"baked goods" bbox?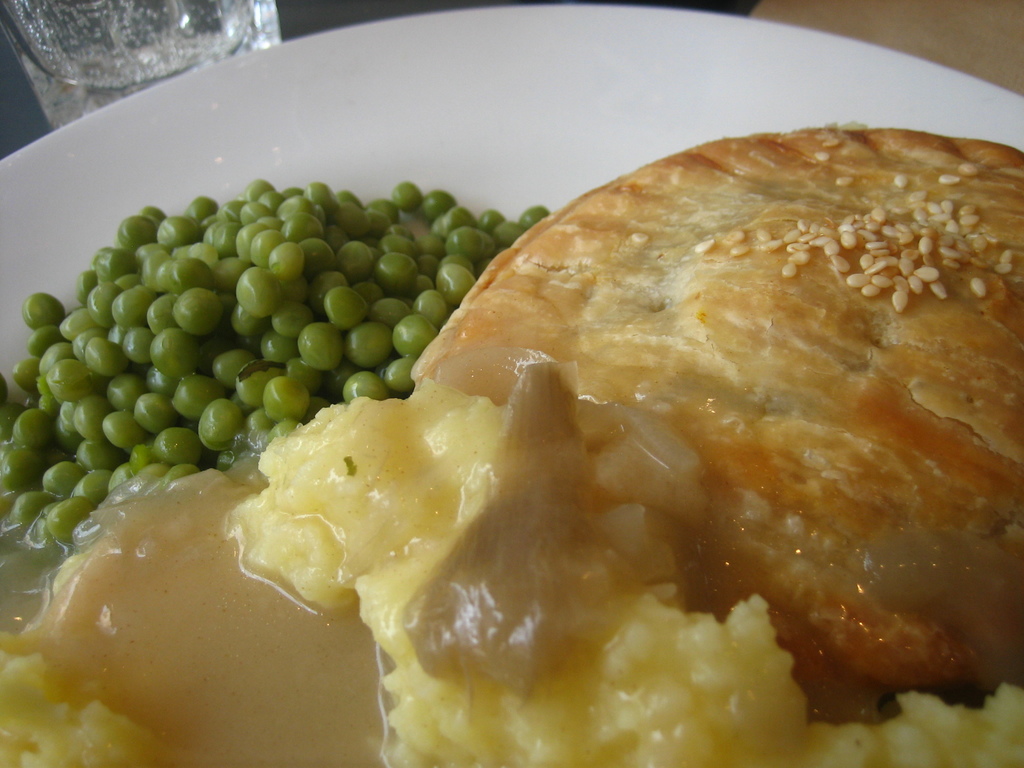
(x1=418, y1=111, x2=1023, y2=713)
